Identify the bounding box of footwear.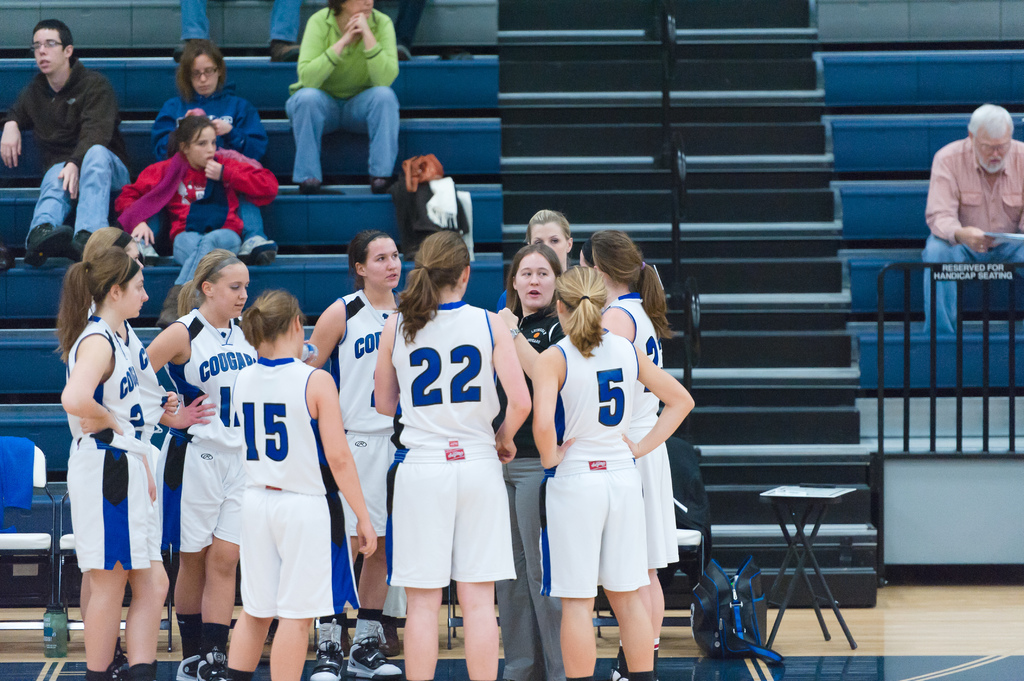
box=[342, 637, 410, 680].
